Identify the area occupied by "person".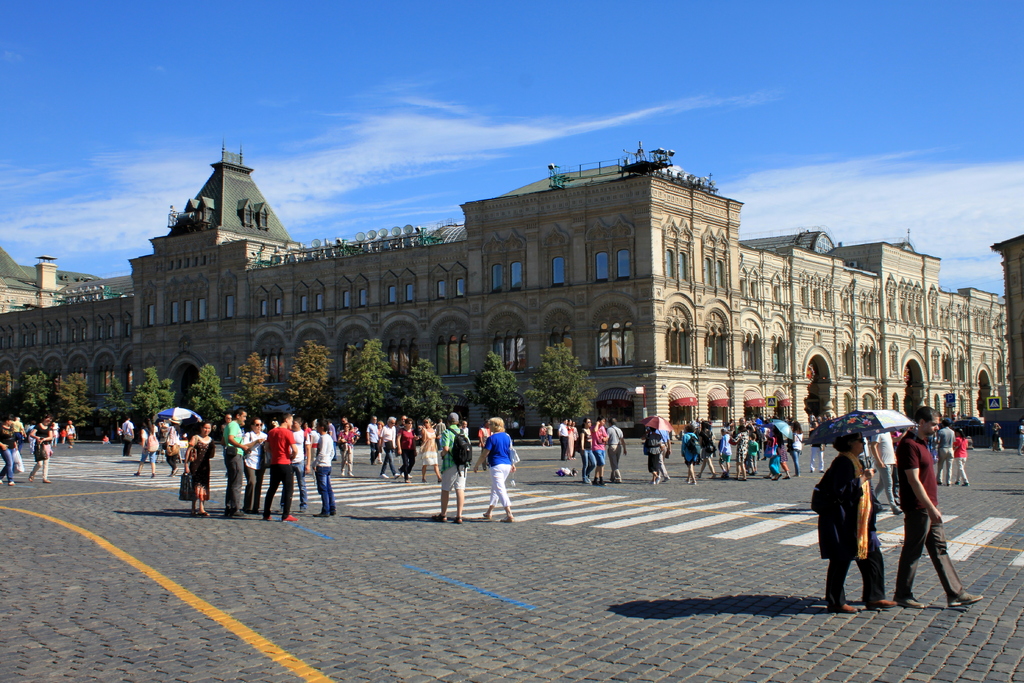
Area: 182:420:211:517.
